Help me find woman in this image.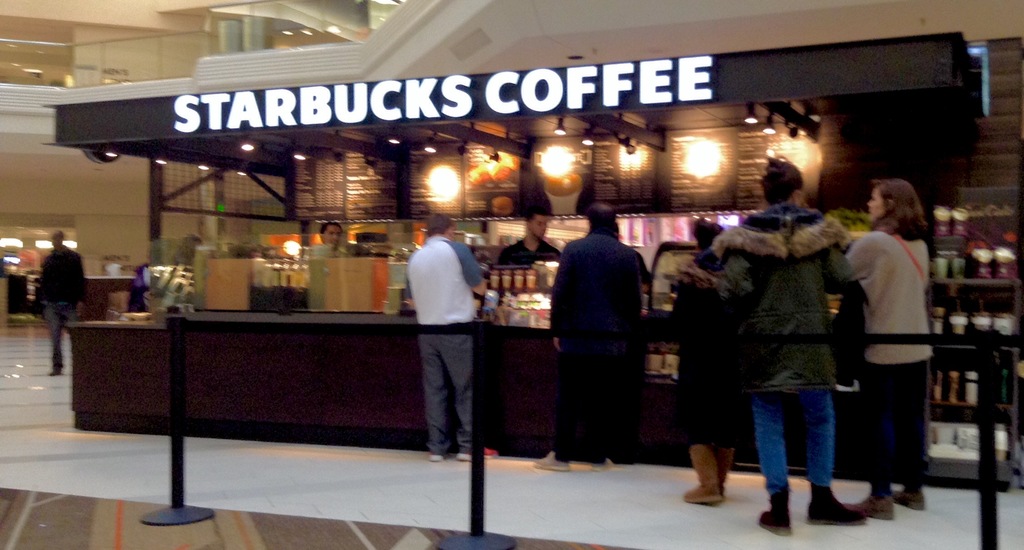
Found it: x1=671, y1=216, x2=745, y2=508.
